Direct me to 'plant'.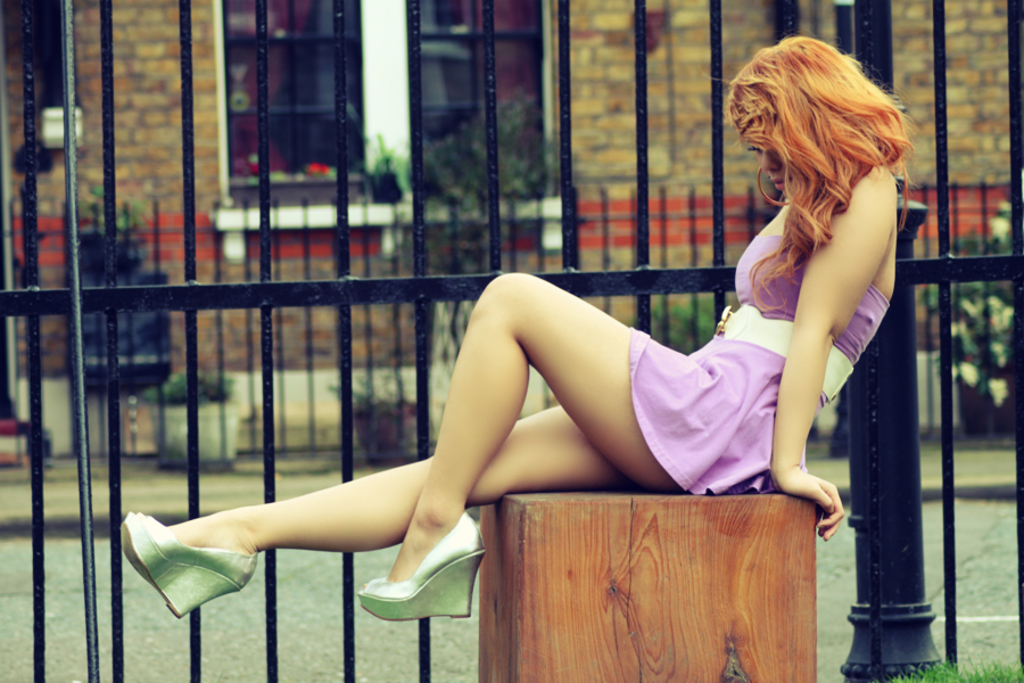
Direction: <bbox>922, 201, 1016, 410</bbox>.
